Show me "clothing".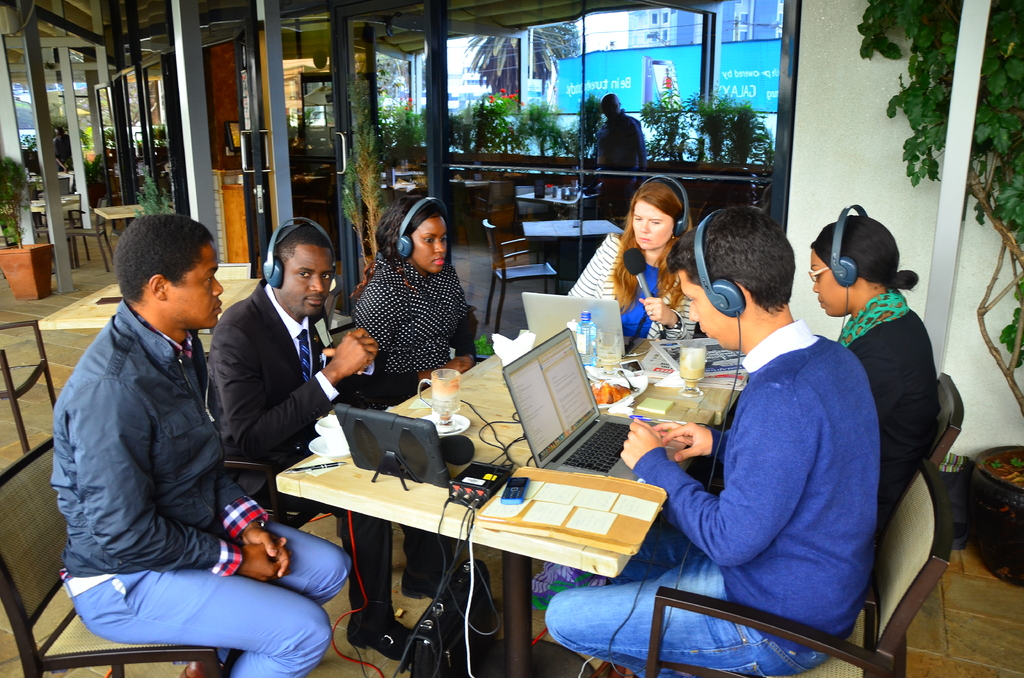
"clothing" is here: [543,317,876,677].
